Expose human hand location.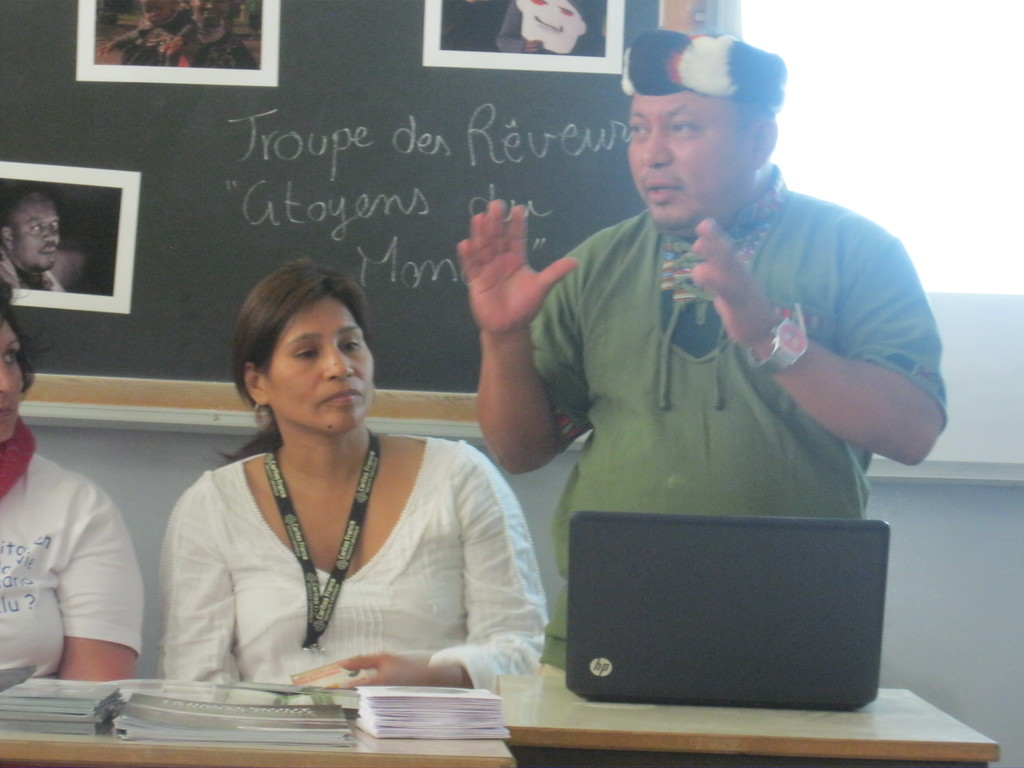
Exposed at locate(449, 185, 568, 353).
